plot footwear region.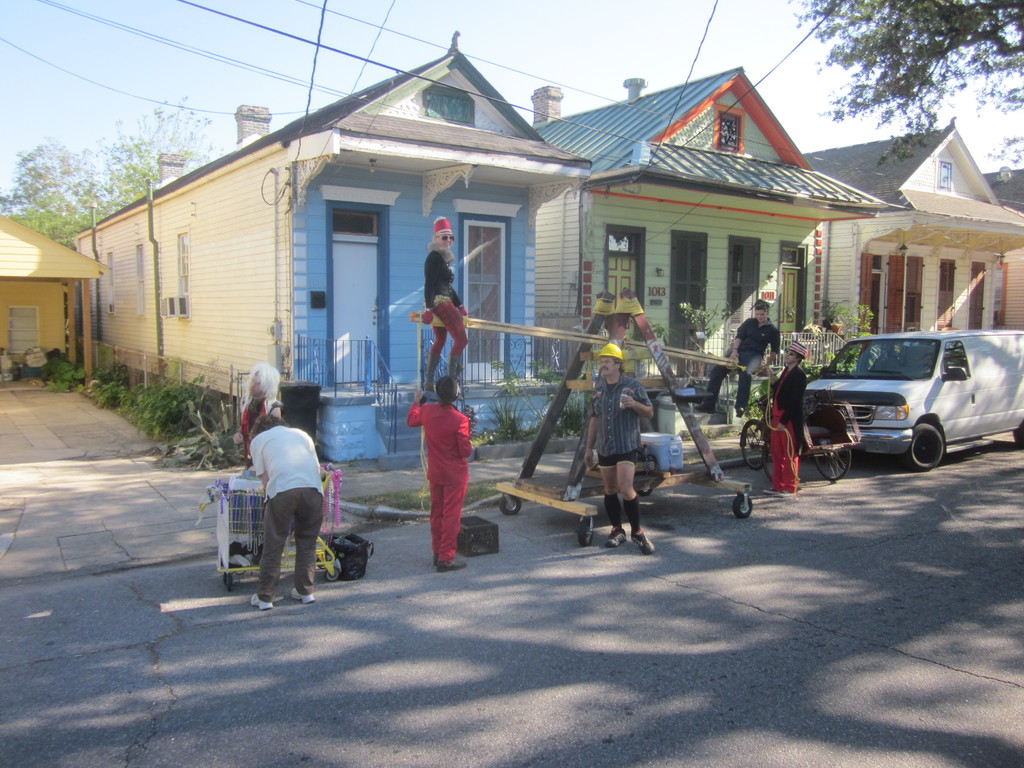
Plotted at rect(762, 482, 785, 502).
